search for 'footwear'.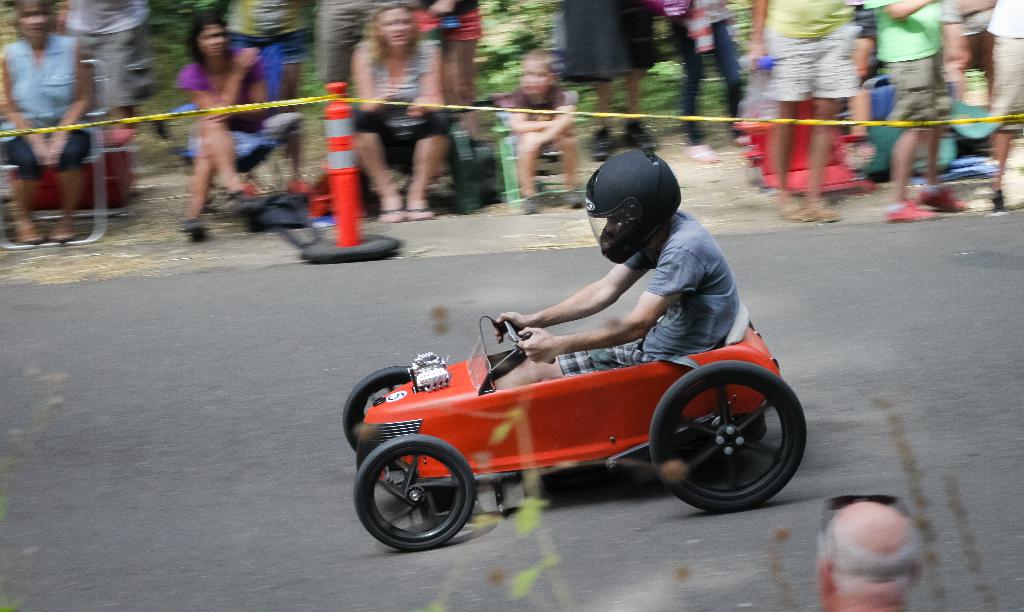
Found at 798, 195, 843, 223.
